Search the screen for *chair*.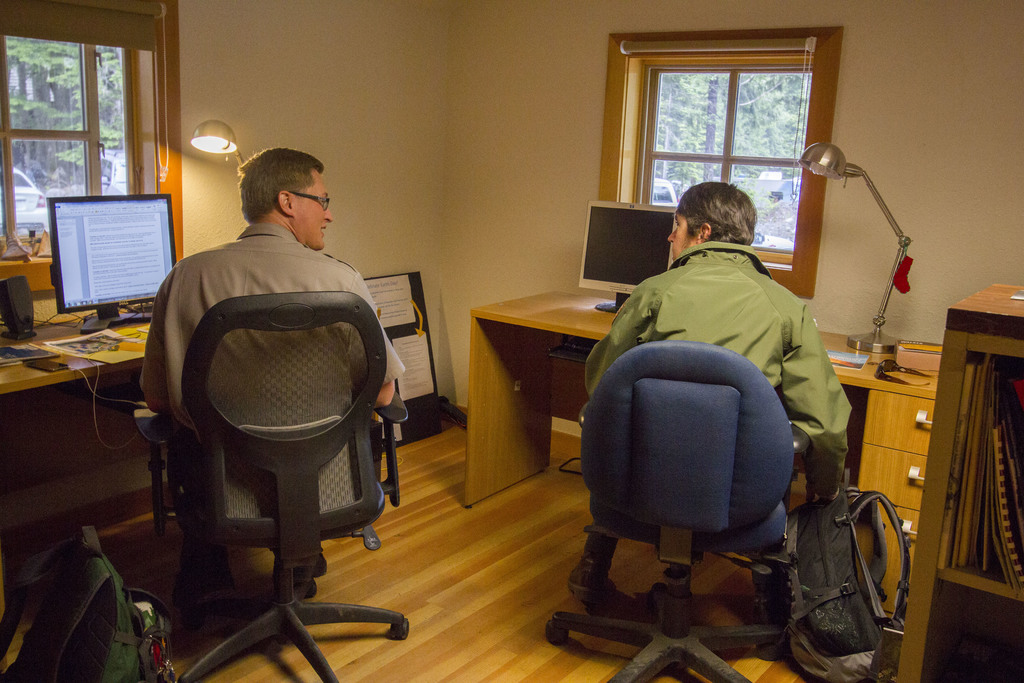
Found at (543, 340, 808, 682).
